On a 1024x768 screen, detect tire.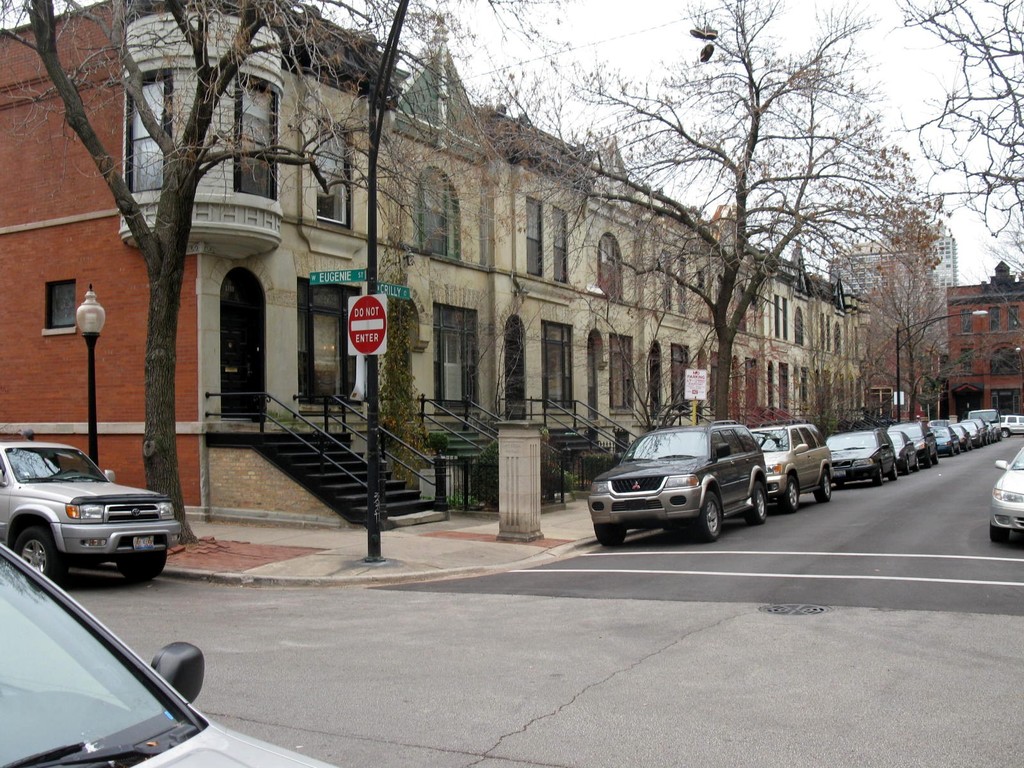
<box>691,491,722,544</box>.
